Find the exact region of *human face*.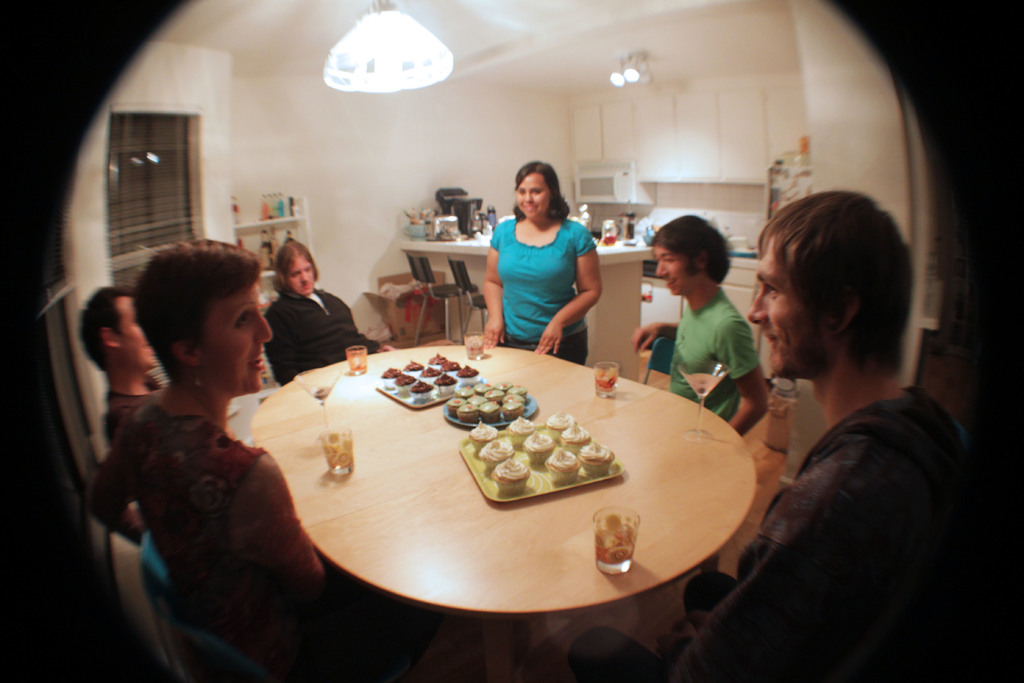
Exact region: (left=198, top=285, right=264, bottom=385).
